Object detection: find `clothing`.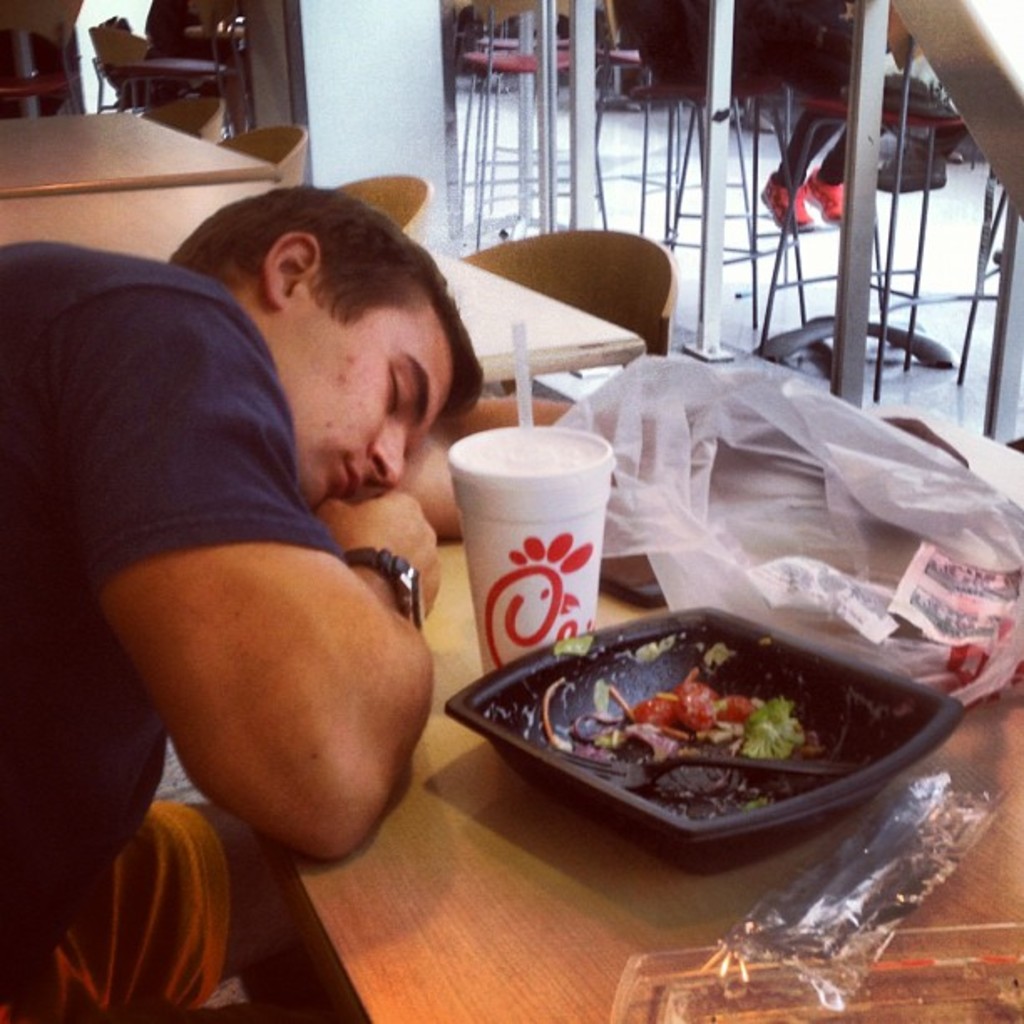
629 0 868 229.
